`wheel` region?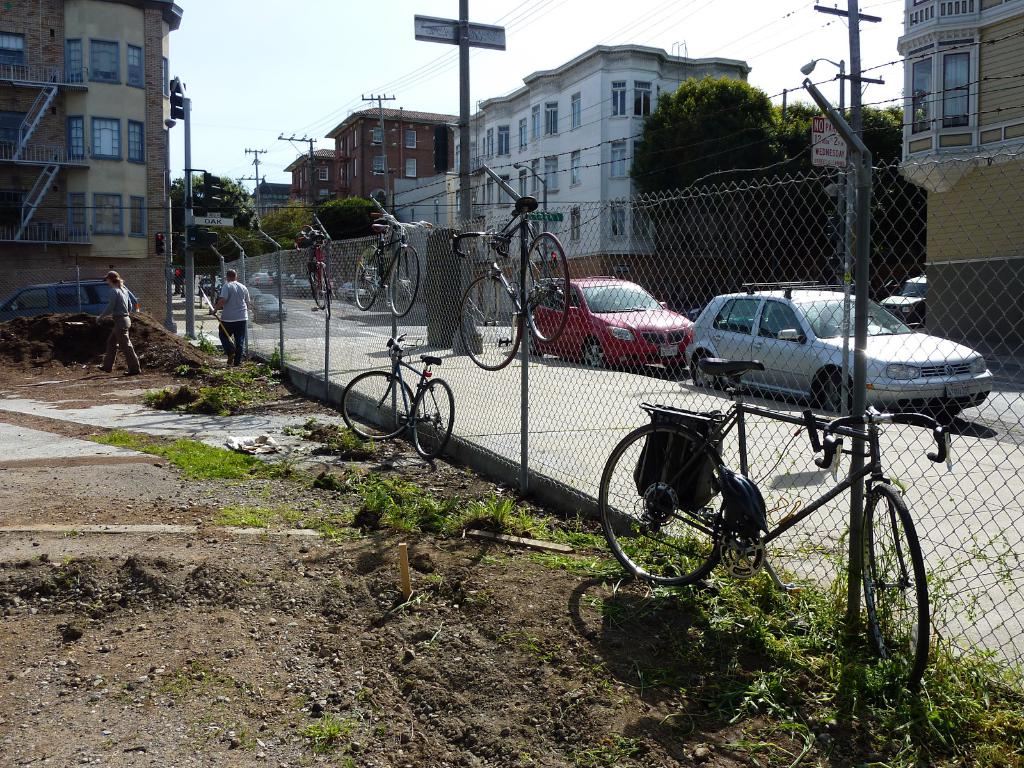
341 374 416 438
